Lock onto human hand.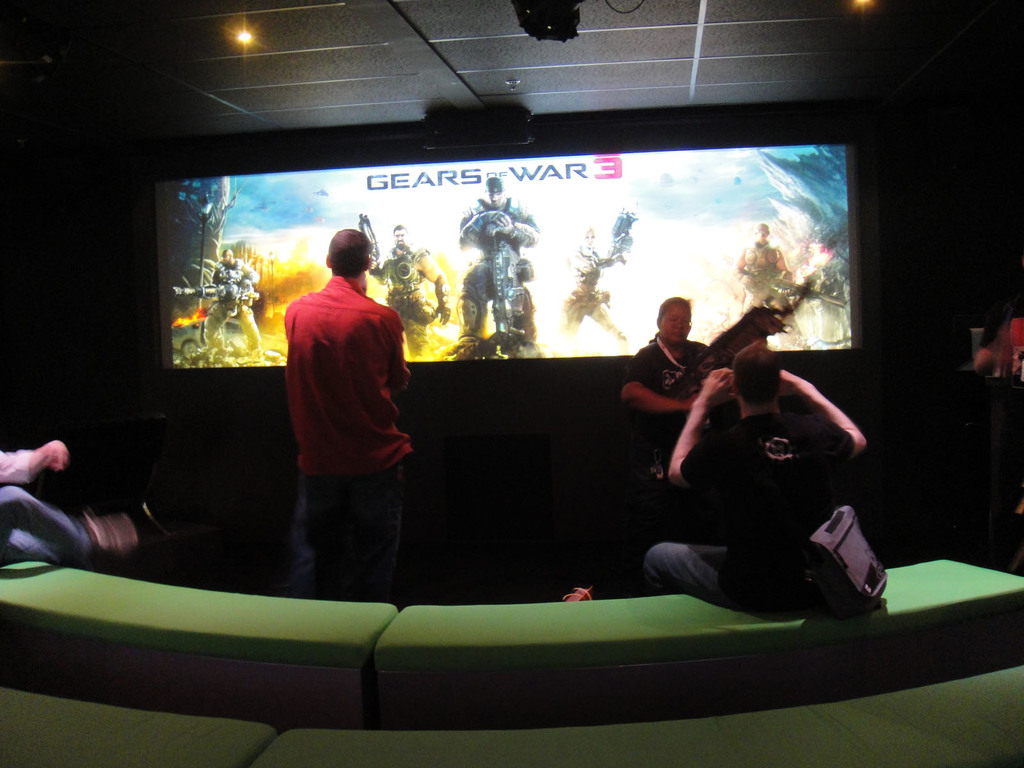
Locked: box=[685, 393, 697, 412].
